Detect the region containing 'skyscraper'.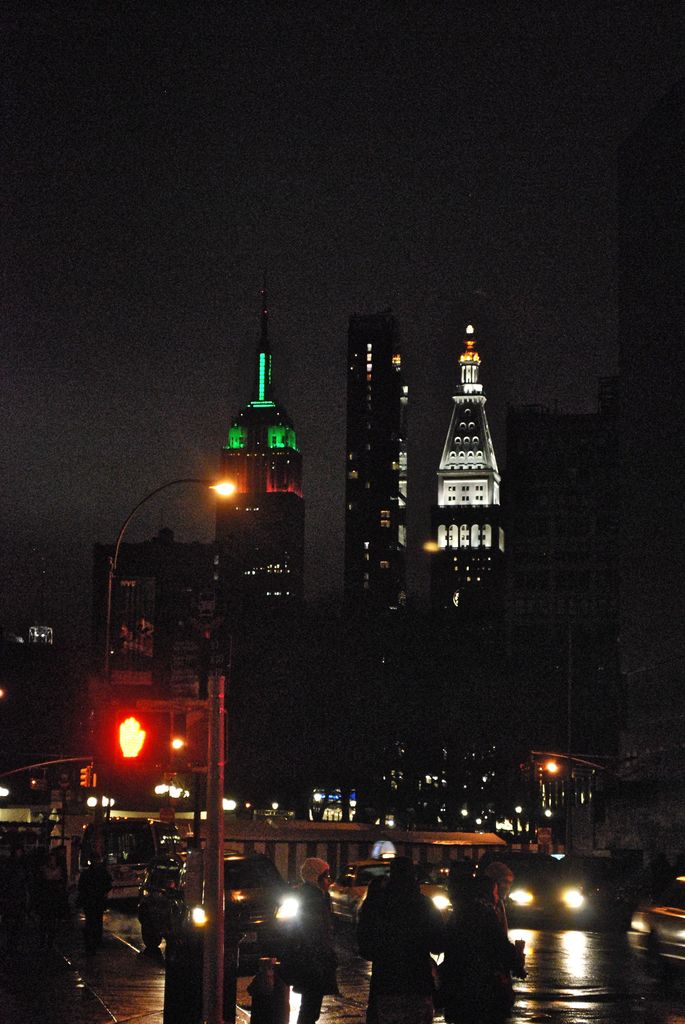
bbox(223, 279, 307, 662).
